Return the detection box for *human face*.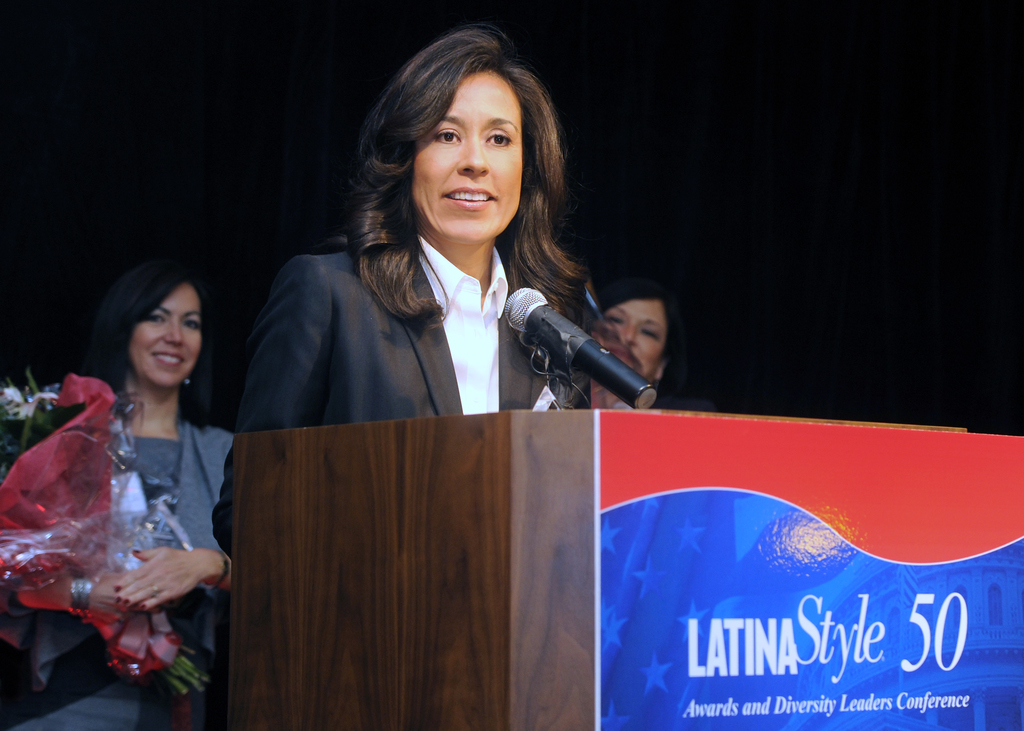
(127,277,201,384).
